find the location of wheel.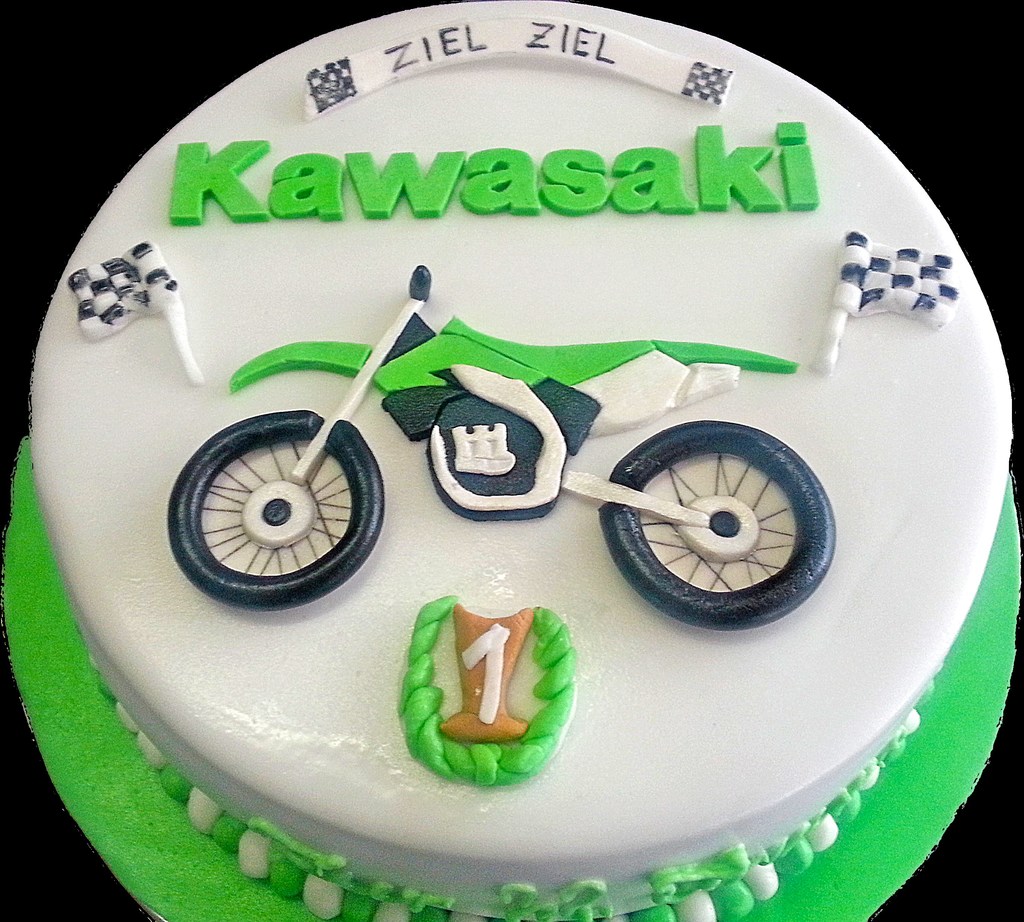
Location: [590,424,848,623].
